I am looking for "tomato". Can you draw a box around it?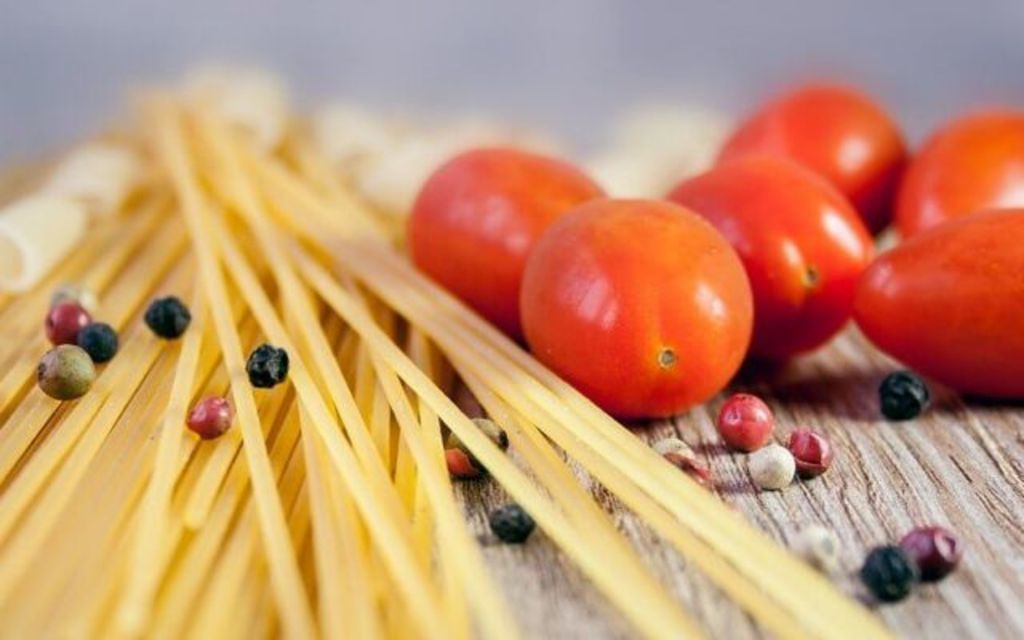
Sure, the bounding box is crop(525, 197, 757, 414).
